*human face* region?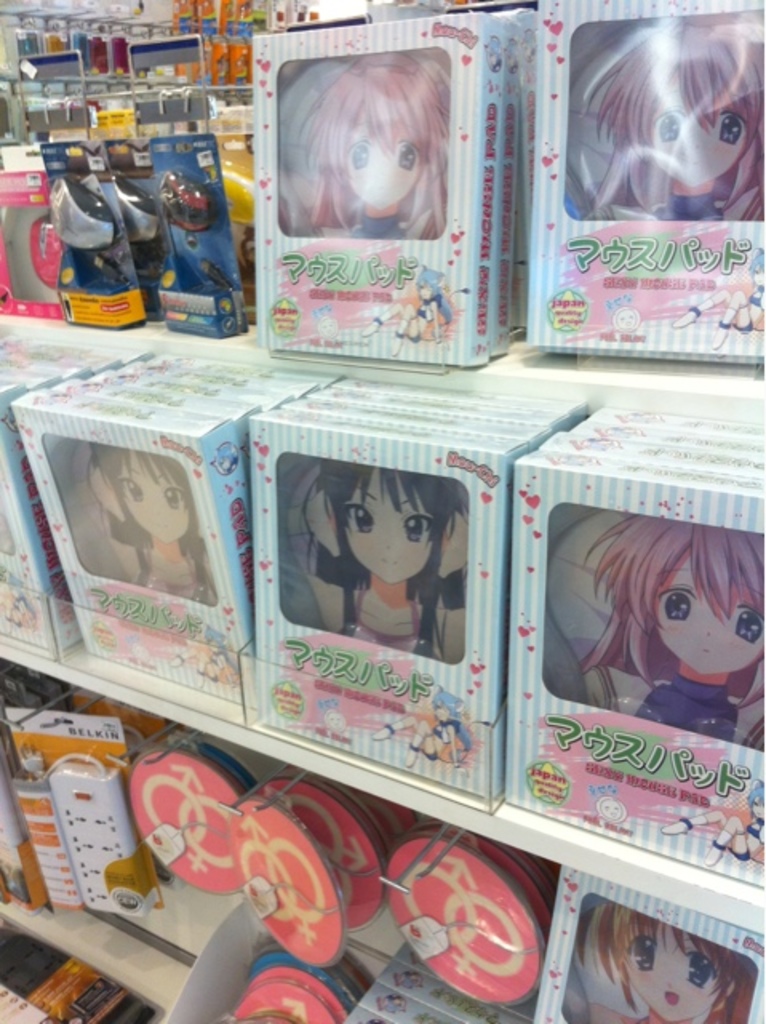
[x1=651, y1=83, x2=747, y2=186]
